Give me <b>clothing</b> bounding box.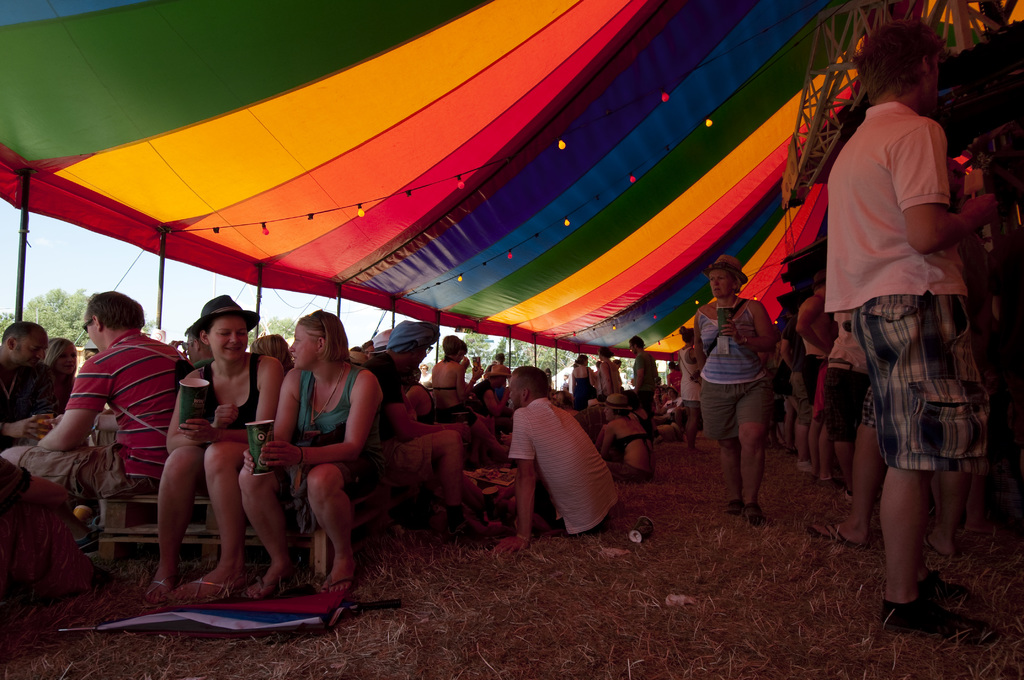
{"x1": 506, "y1": 381, "x2": 620, "y2": 536}.
